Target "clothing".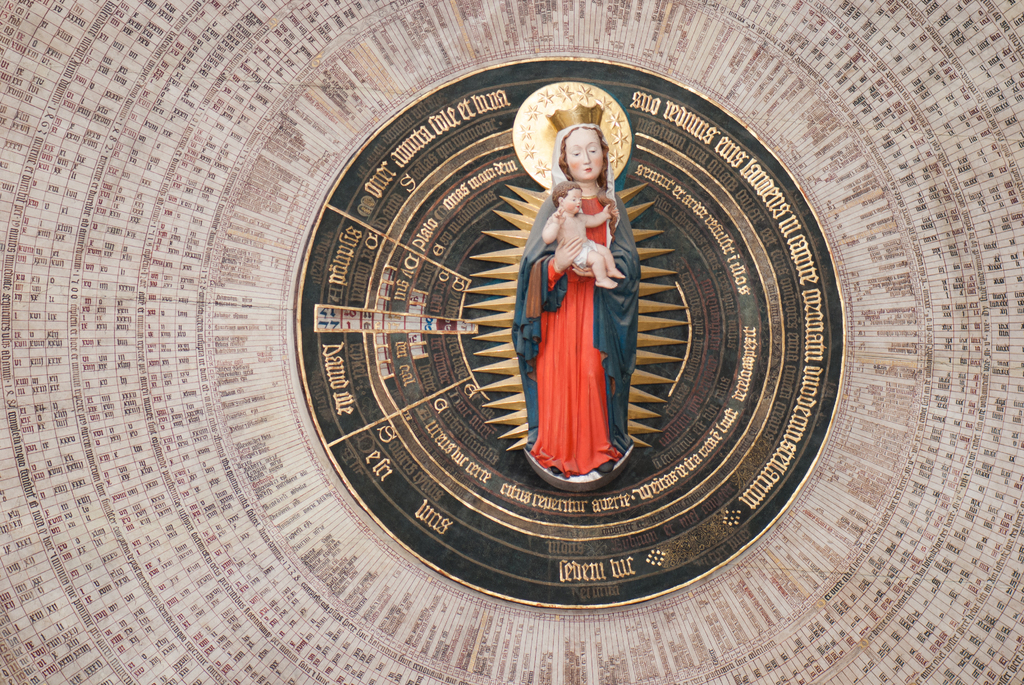
Target region: [x1=577, y1=234, x2=611, y2=267].
